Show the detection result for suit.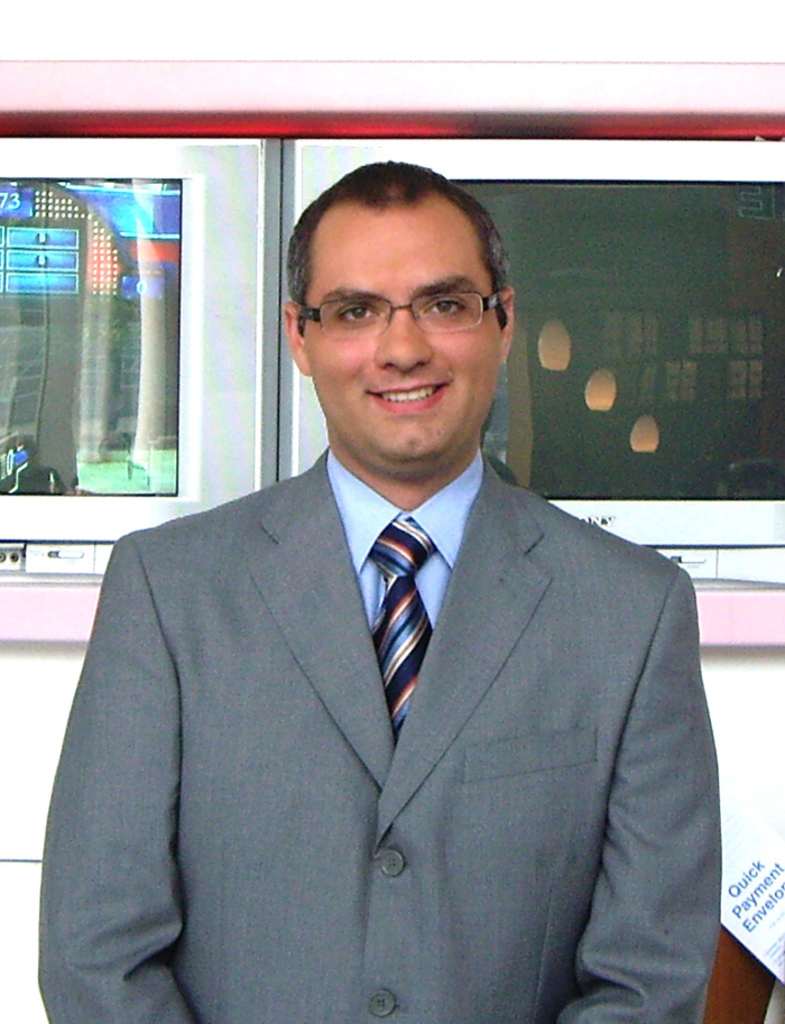
{"left": 98, "top": 352, "right": 693, "bottom": 1000}.
